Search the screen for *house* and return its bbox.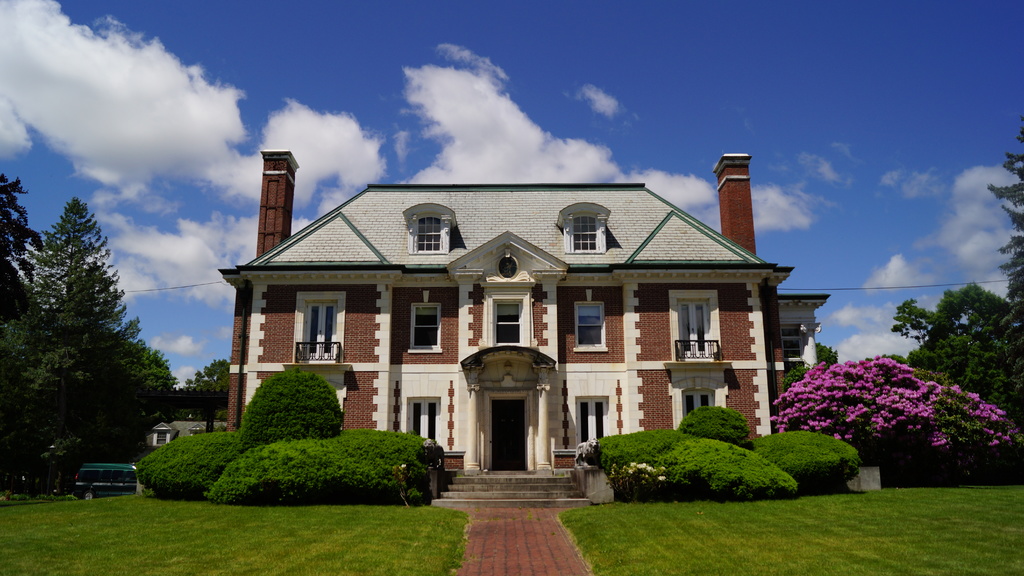
Found: 145:388:225:451.
